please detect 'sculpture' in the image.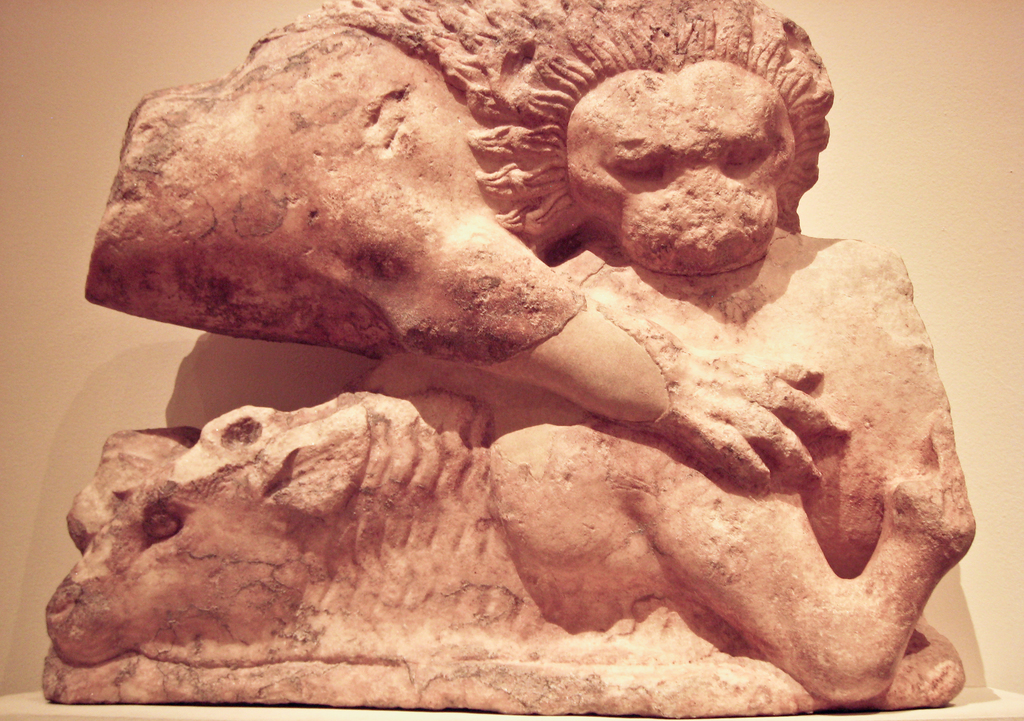
<box>33,0,967,710</box>.
